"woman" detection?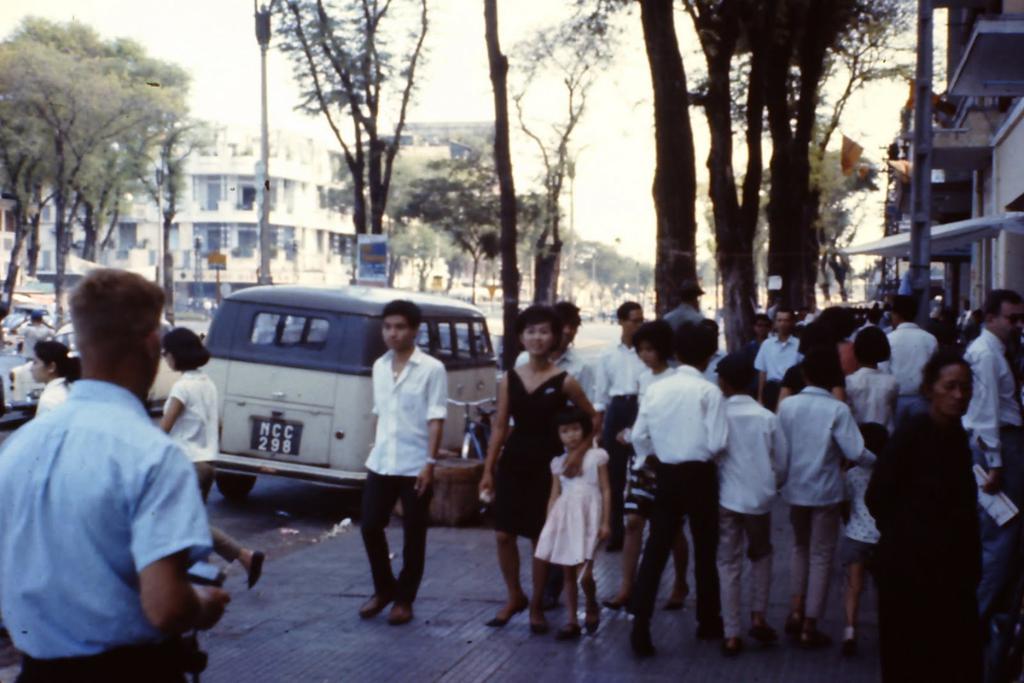
box=[154, 331, 270, 590]
